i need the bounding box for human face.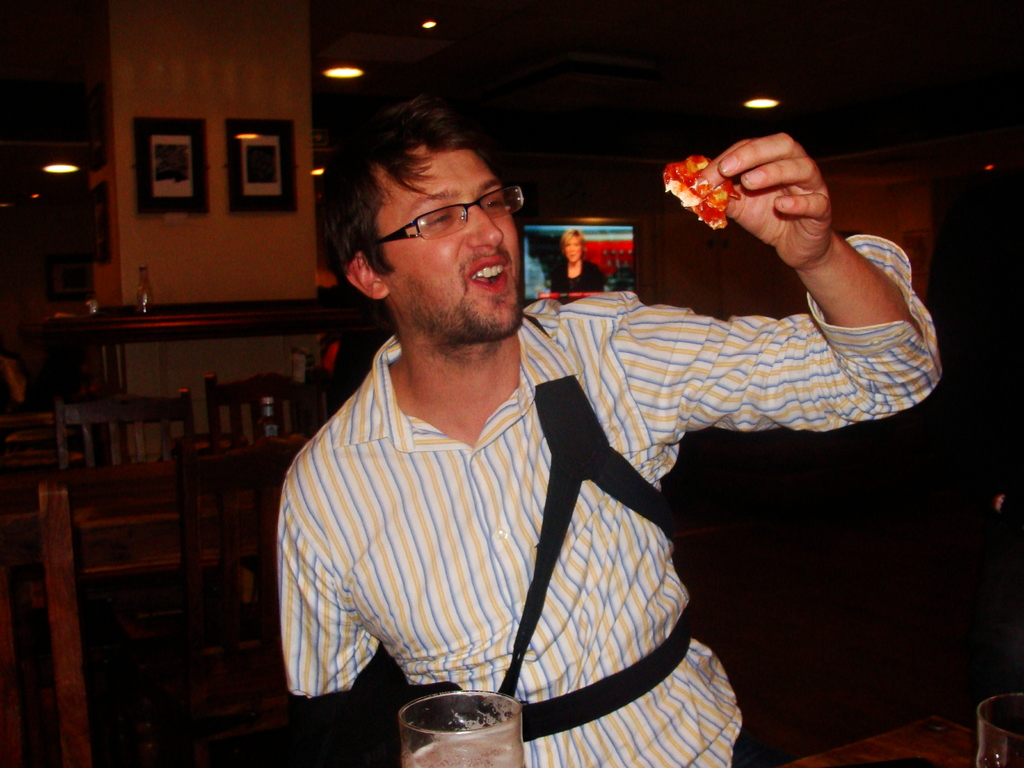
Here it is: (563, 230, 586, 266).
